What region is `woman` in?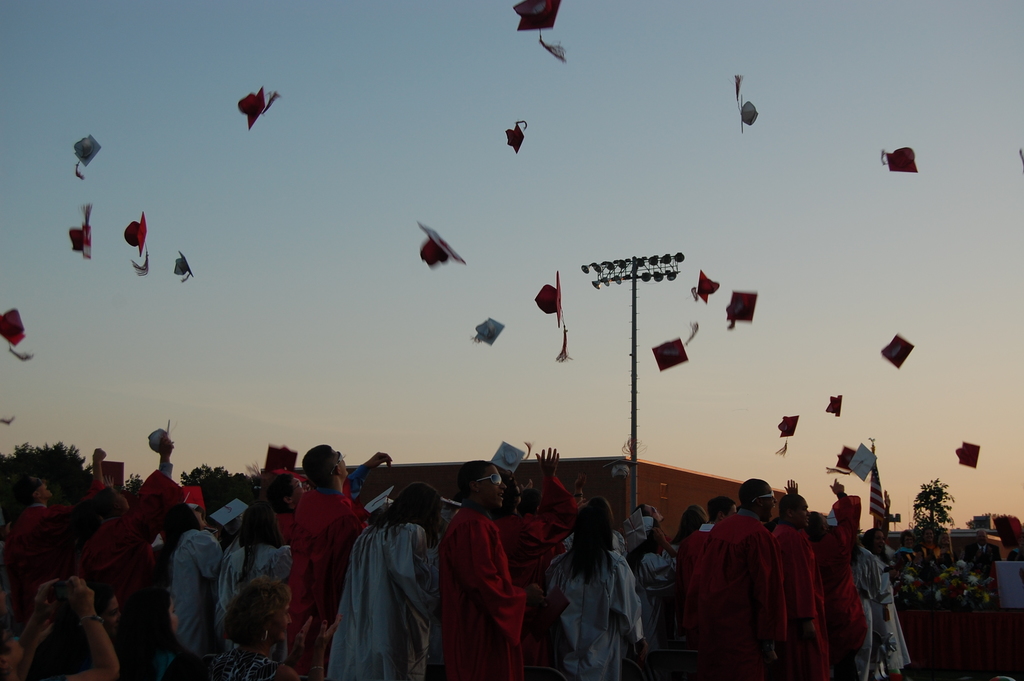
161, 500, 225, 678.
